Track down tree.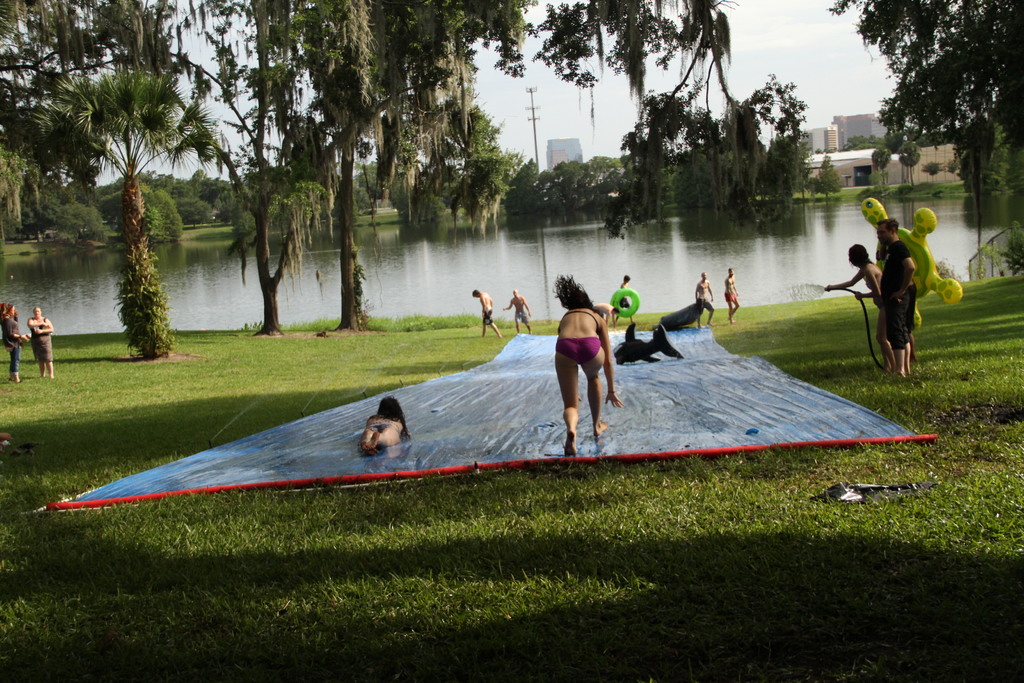
Tracked to locate(189, 0, 434, 332).
